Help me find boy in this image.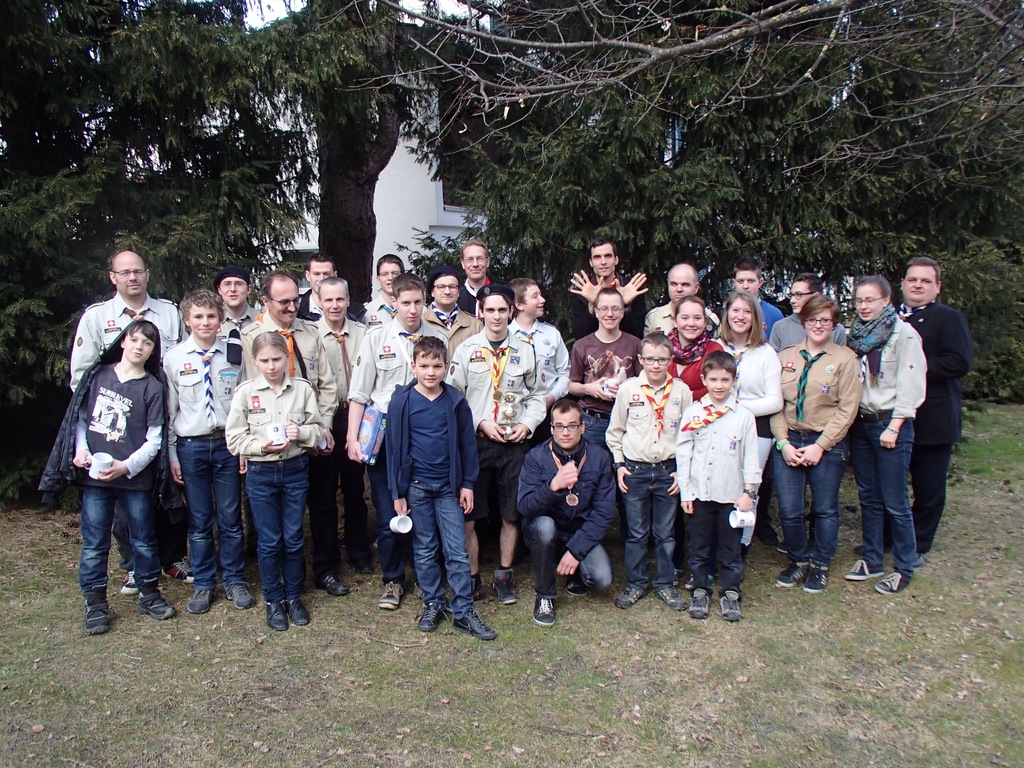
Found it: bbox(362, 253, 403, 329).
